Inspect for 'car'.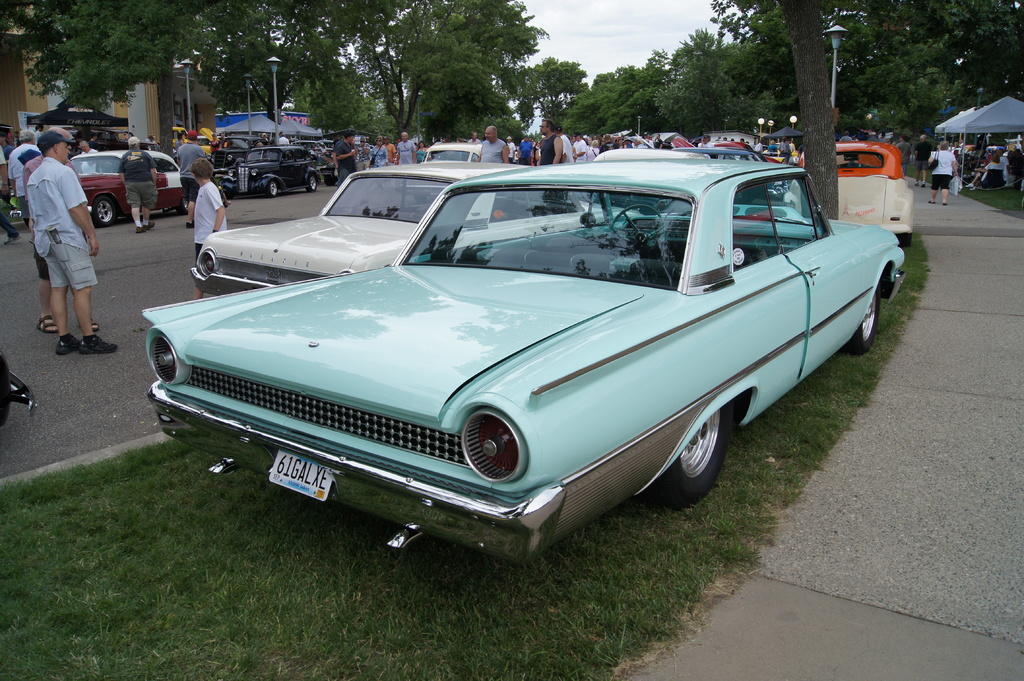
Inspection: (192, 166, 594, 298).
